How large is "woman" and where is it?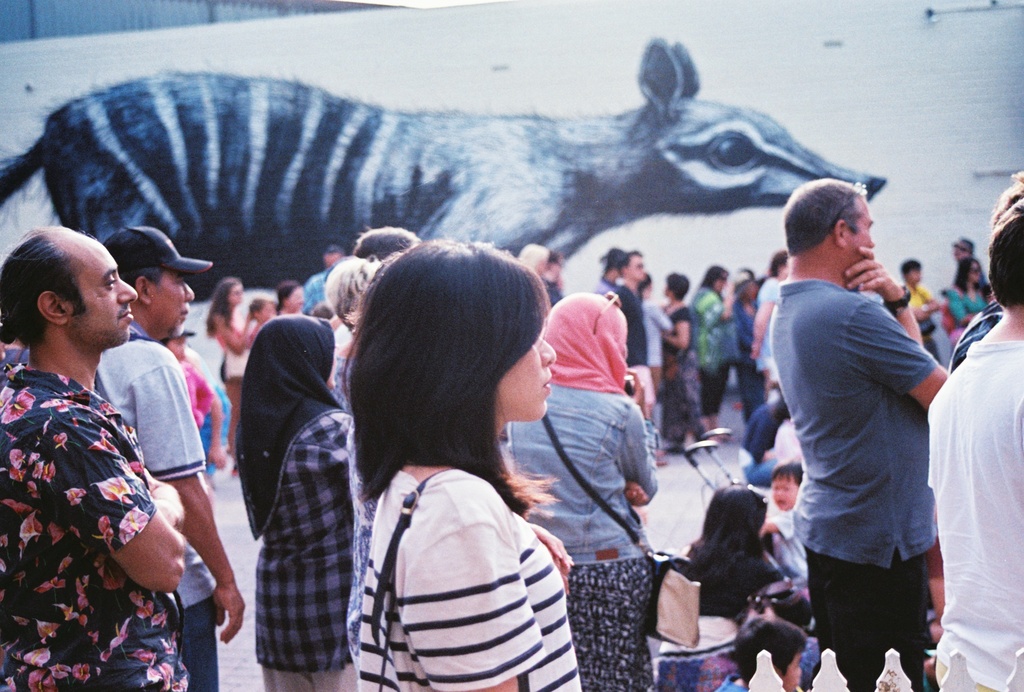
Bounding box: {"x1": 641, "y1": 270, "x2": 675, "y2": 414}.
